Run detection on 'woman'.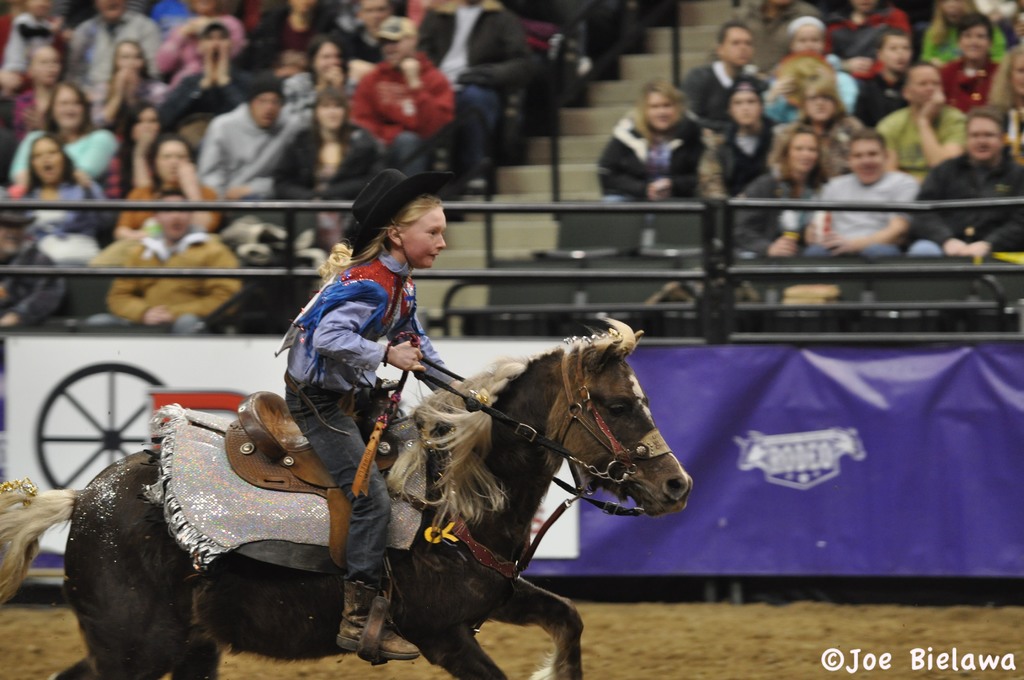
Result: 16,87,121,198.
